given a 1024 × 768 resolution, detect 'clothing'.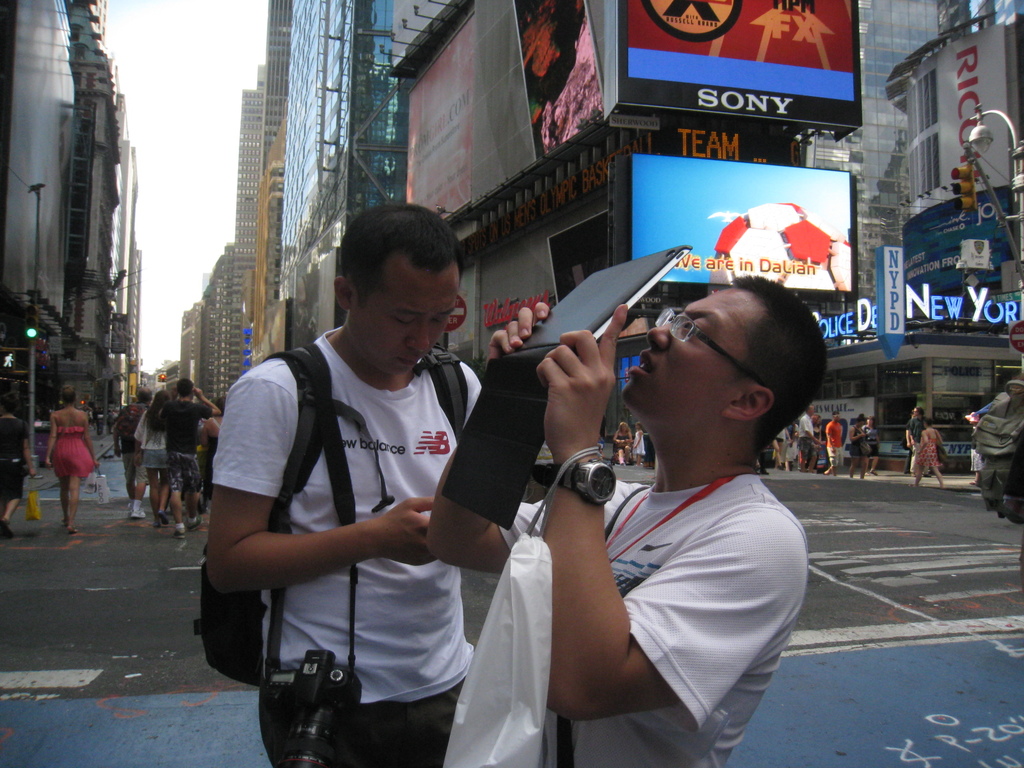
<bbox>214, 312, 503, 717</bbox>.
